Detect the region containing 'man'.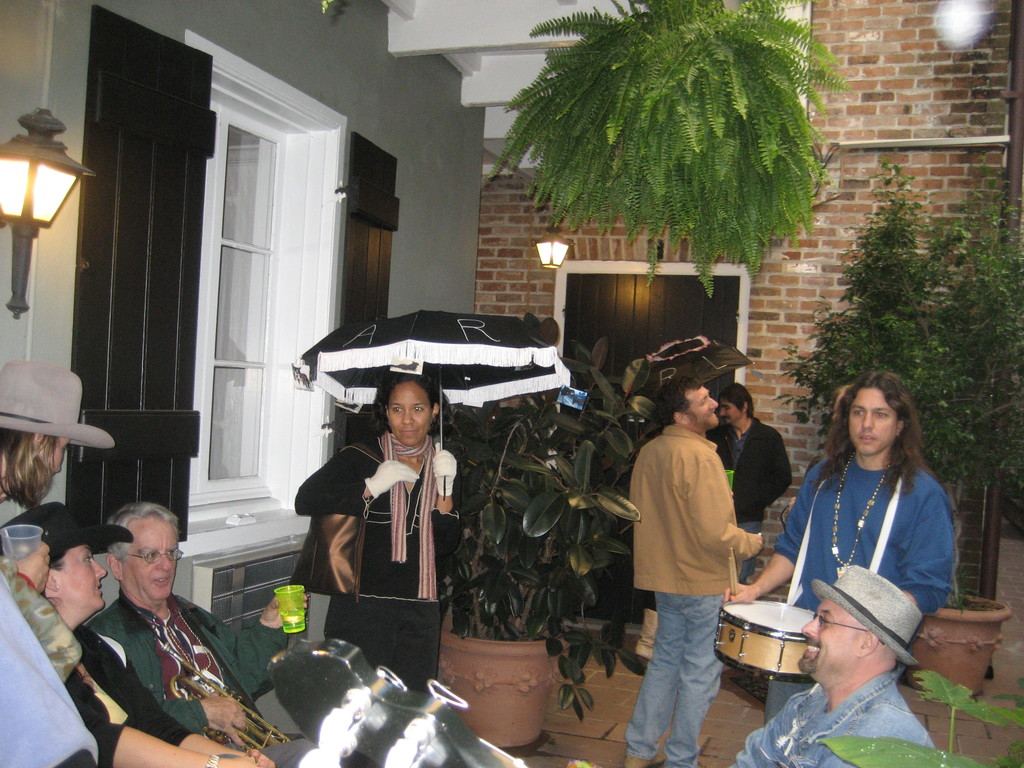
(731, 563, 933, 767).
